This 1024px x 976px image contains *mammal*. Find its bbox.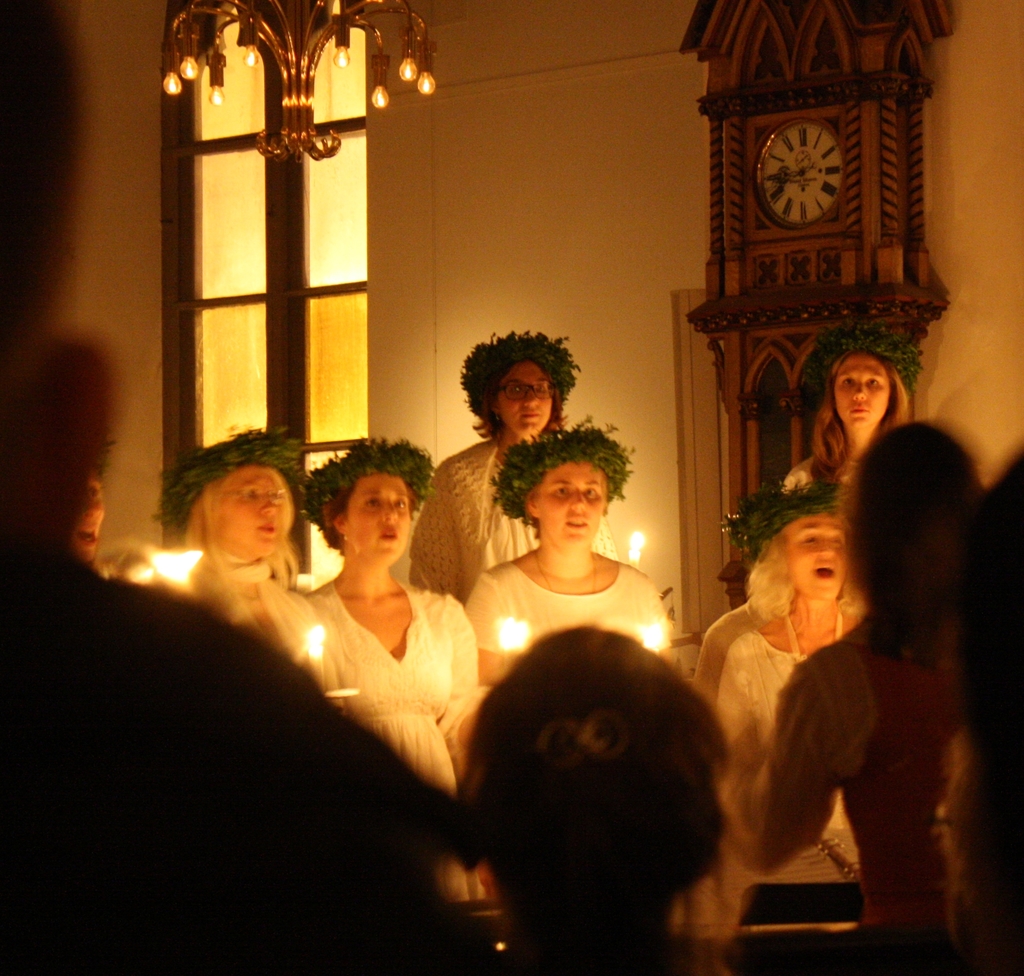
detection(700, 473, 867, 934).
